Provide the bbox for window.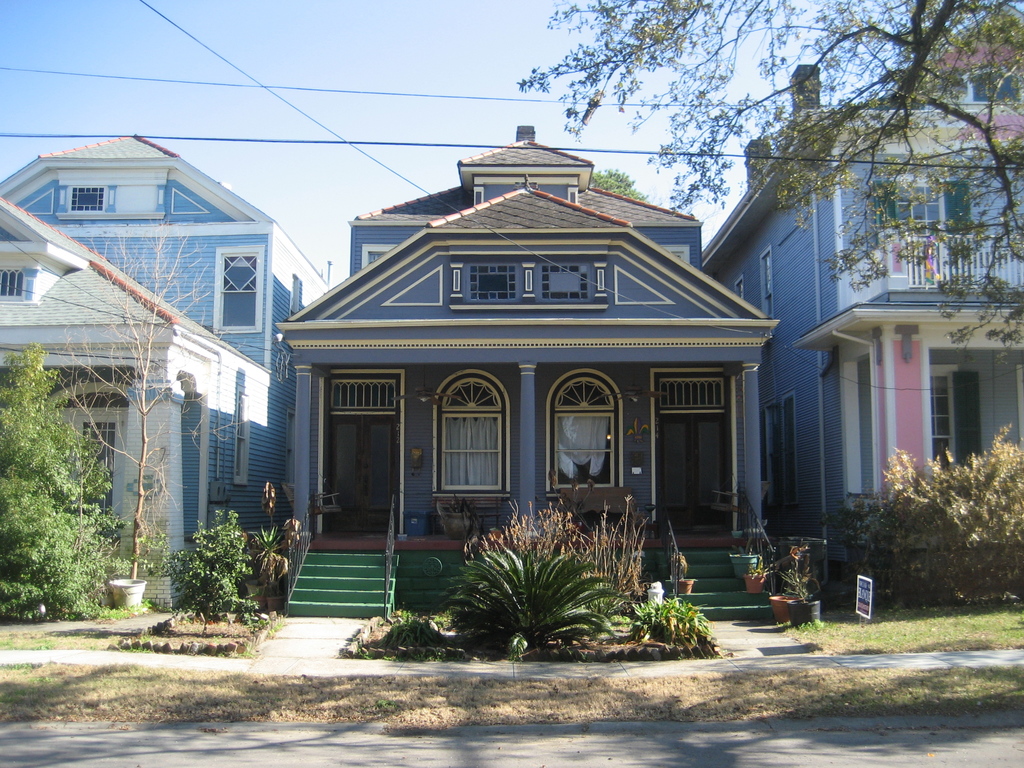
<bbox>67, 187, 109, 214</bbox>.
